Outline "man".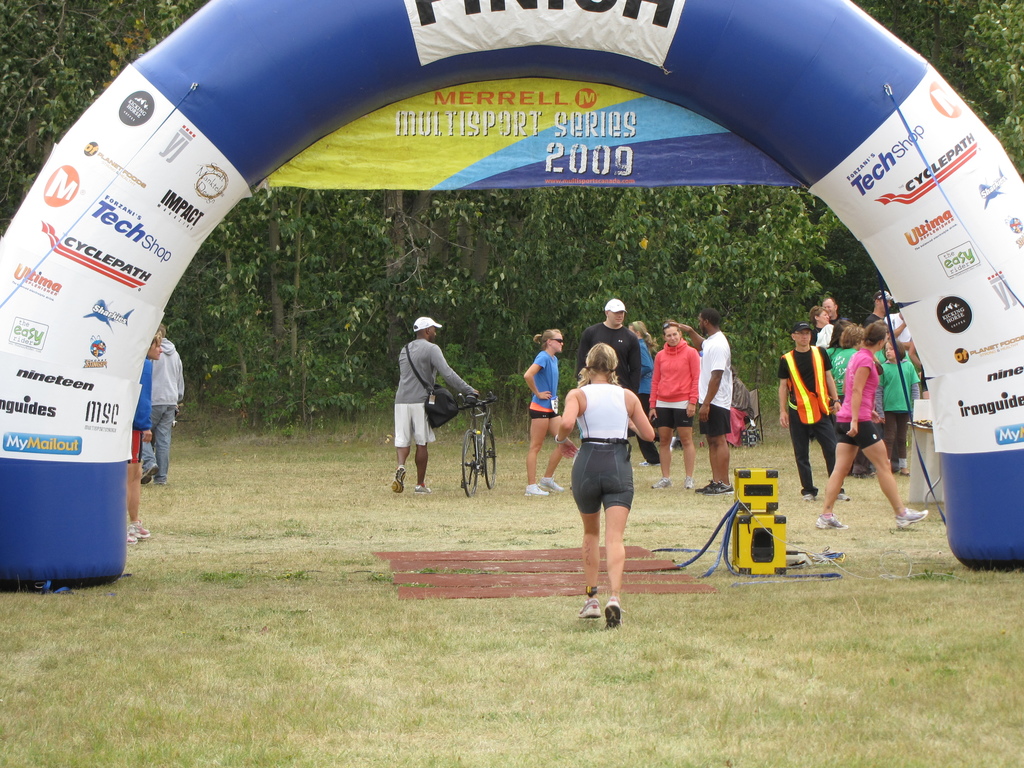
Outline: [left=573, top=298, right=644, bottom=390].
